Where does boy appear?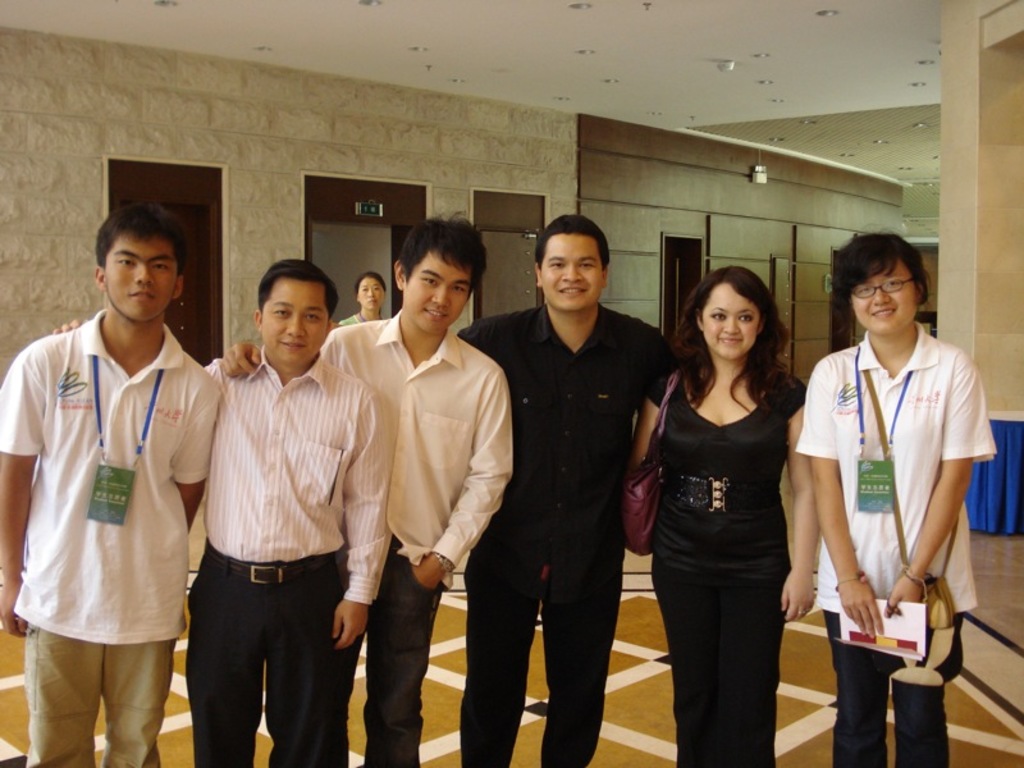
Appears at {"left": 0, "top": 205, "right": 225, "bottom": 767}.
